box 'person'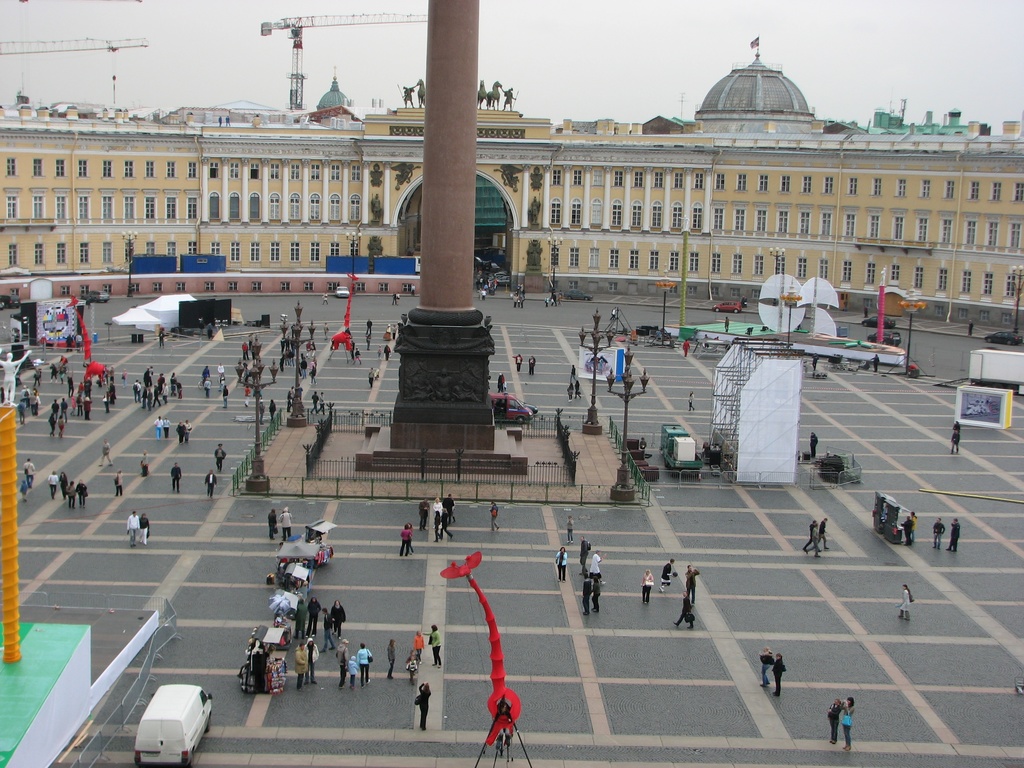
bbox(824, 700, 847, 742)
